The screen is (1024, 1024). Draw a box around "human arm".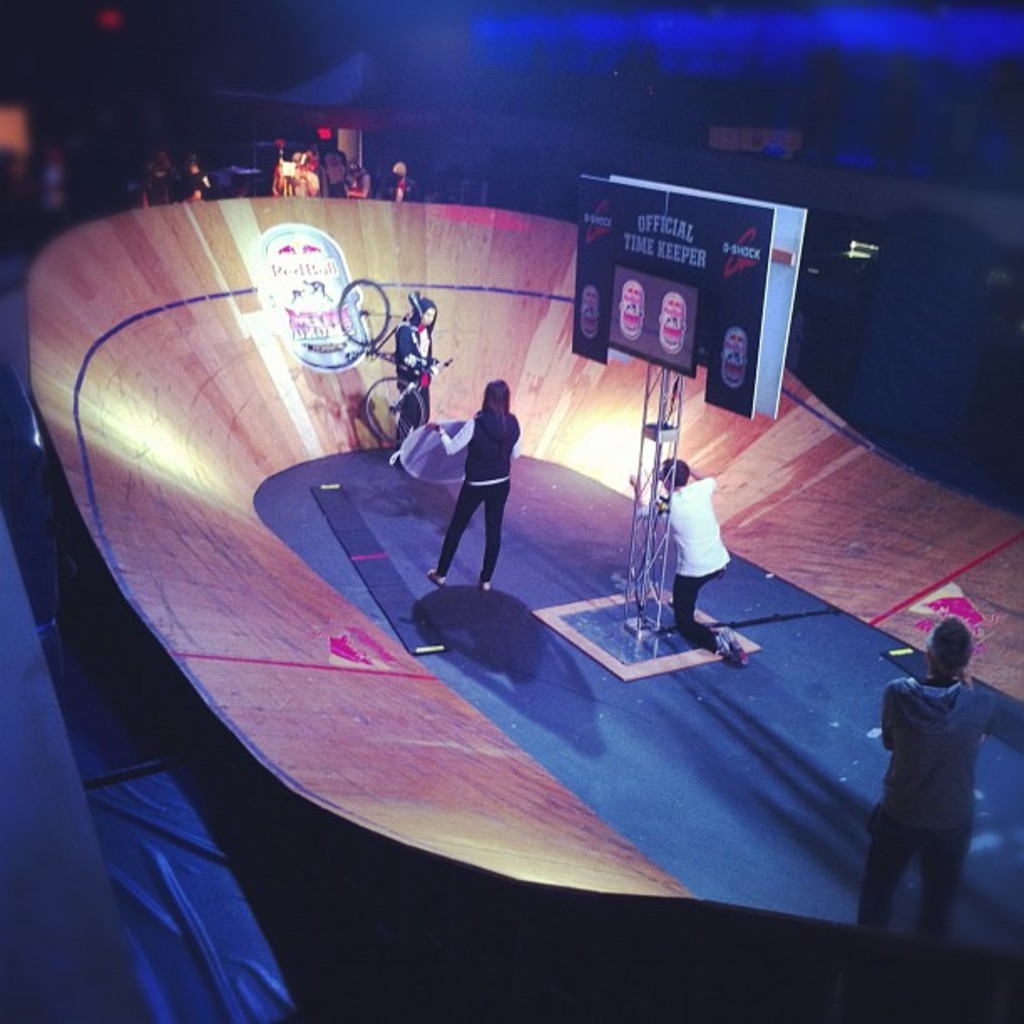
(left=698, top=465, right=716, bottom=490).
